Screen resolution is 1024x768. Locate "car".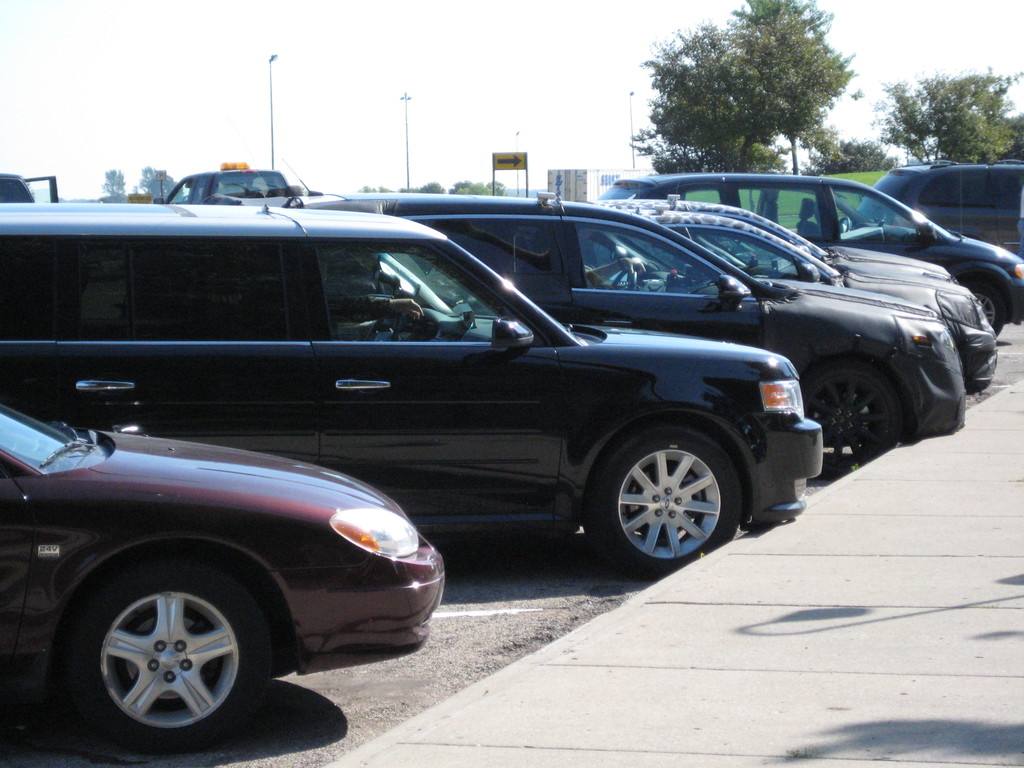
bbox(162, 157, 296, 208).
